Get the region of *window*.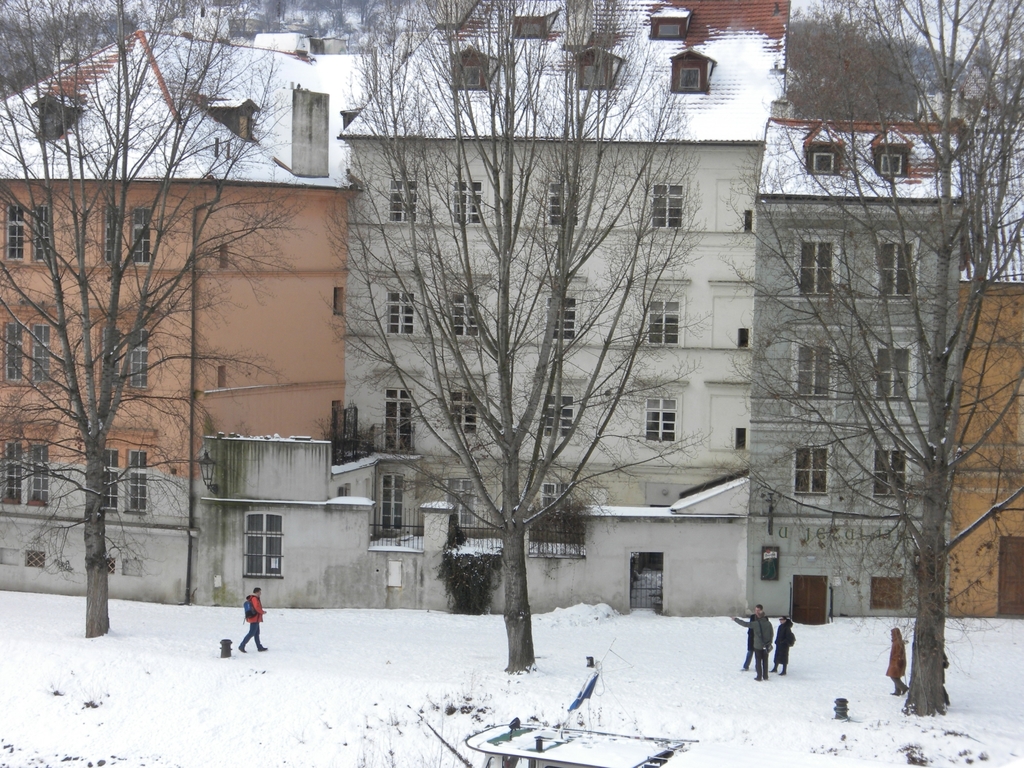
381 172 427 230.
